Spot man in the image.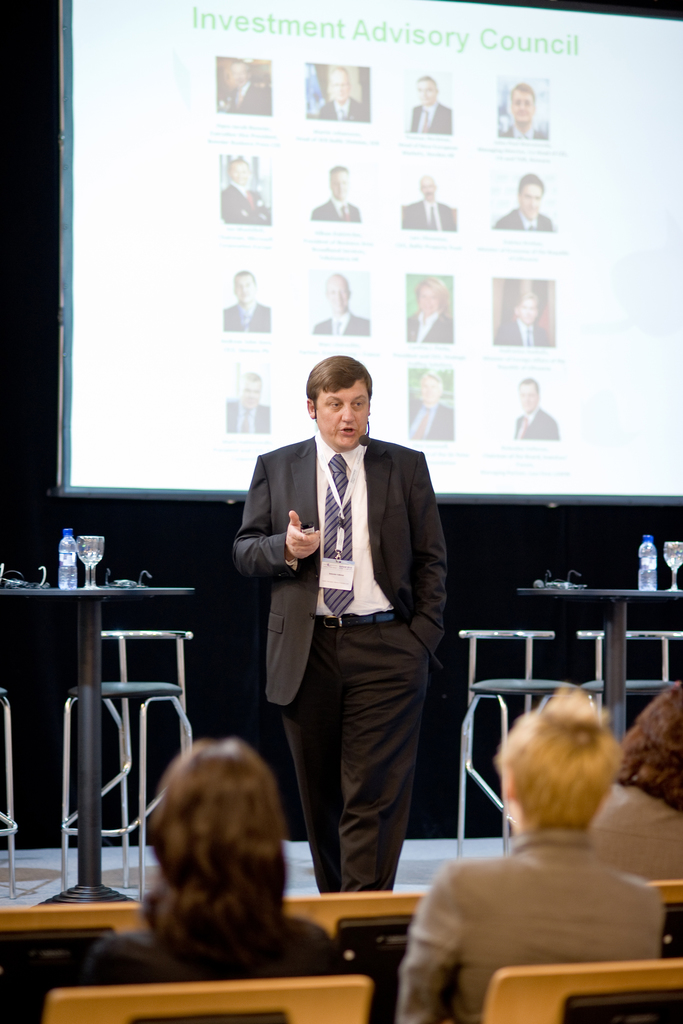
man found at crop(229, 346, 453, 899).
